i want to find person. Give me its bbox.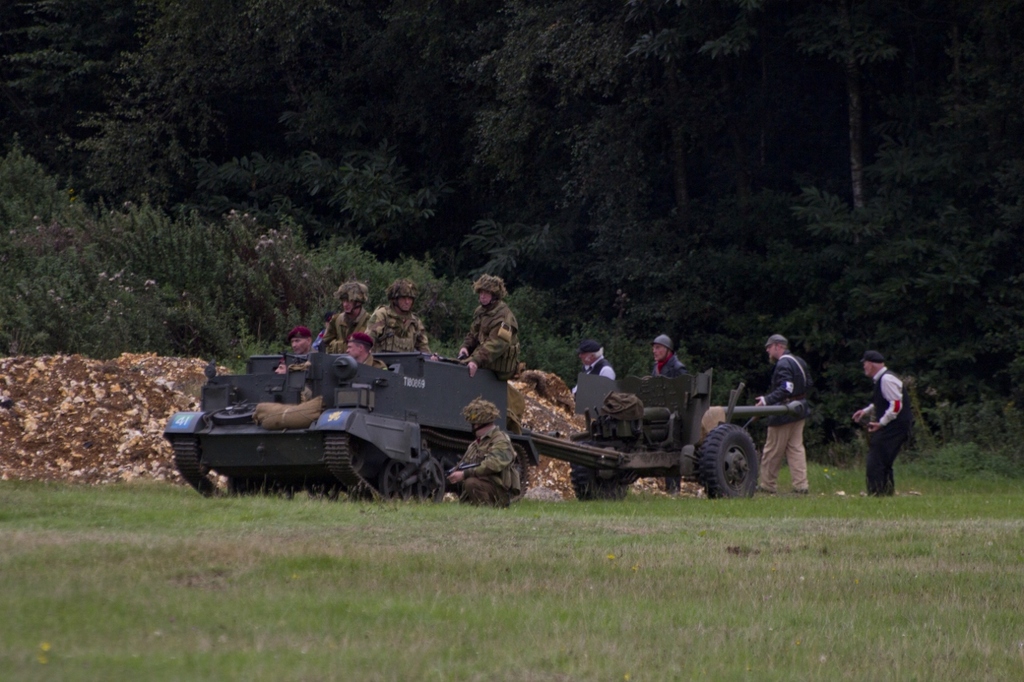
[left=650, top=333, right=690, bottom=503].
